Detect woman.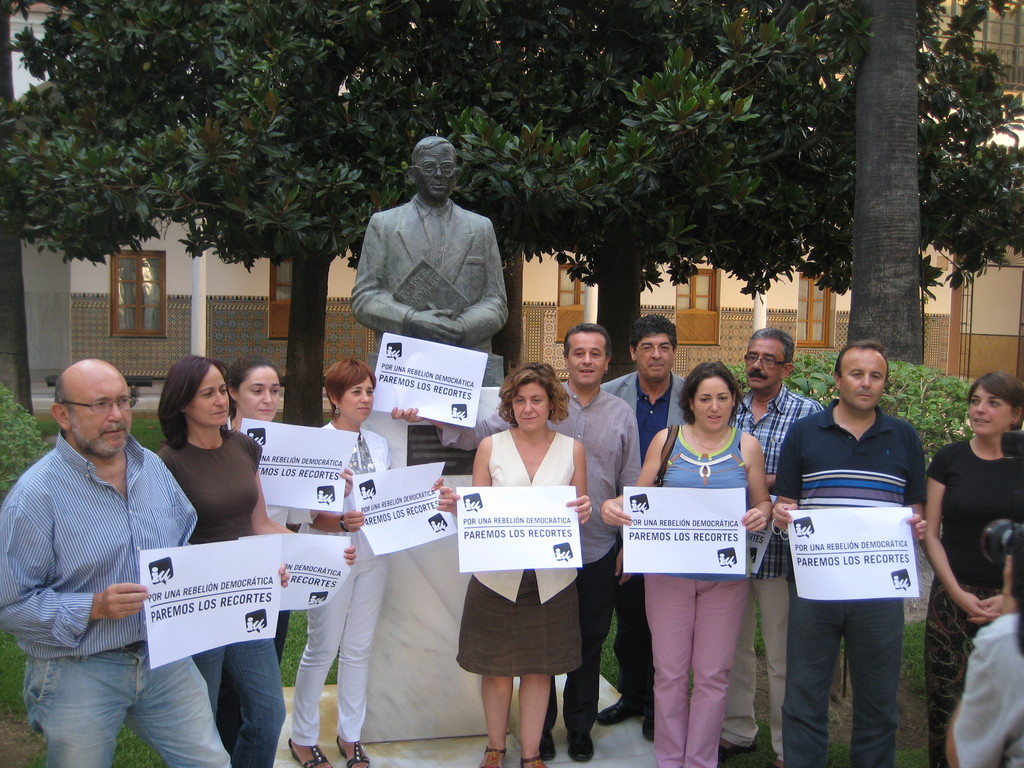
Detected at x1=291 y1=354 x2=446 y2=767.
